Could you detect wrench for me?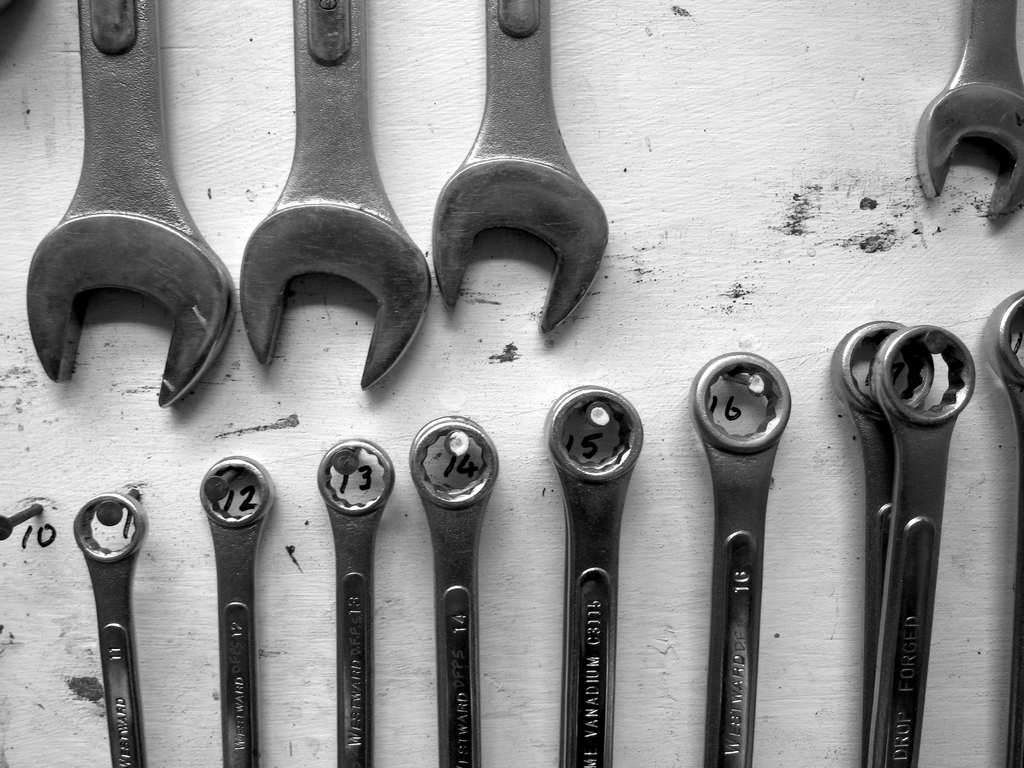
Detection result: crop(425, 0, 626, 335).
